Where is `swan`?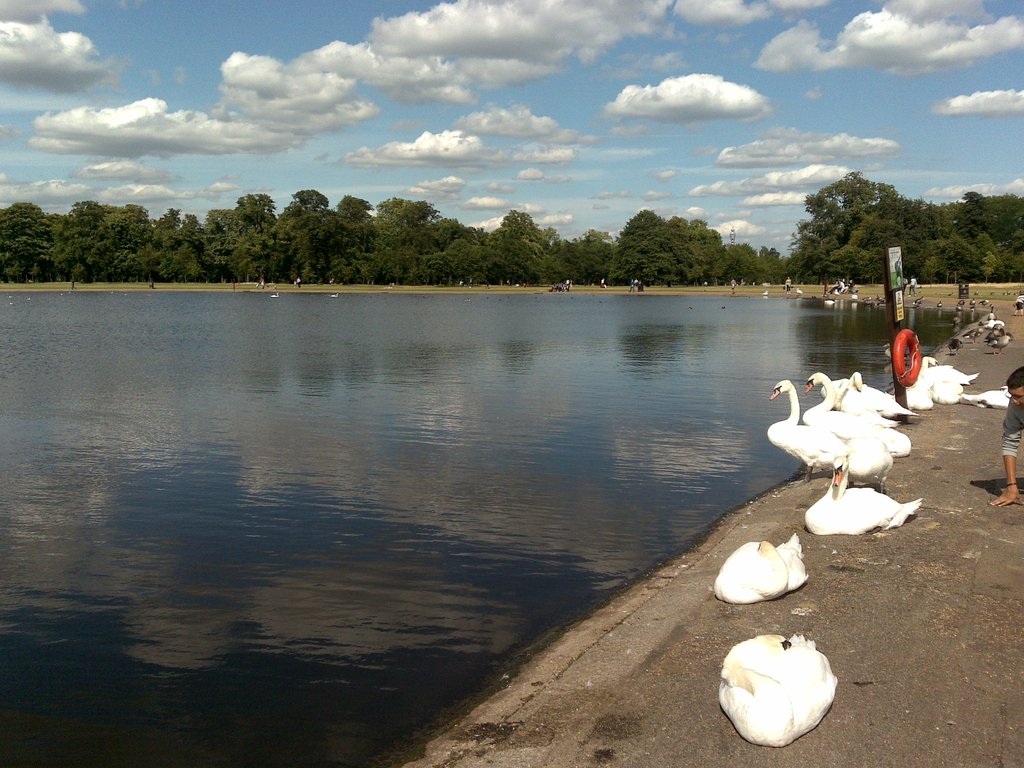
crop(916, 355, 979, 385).
